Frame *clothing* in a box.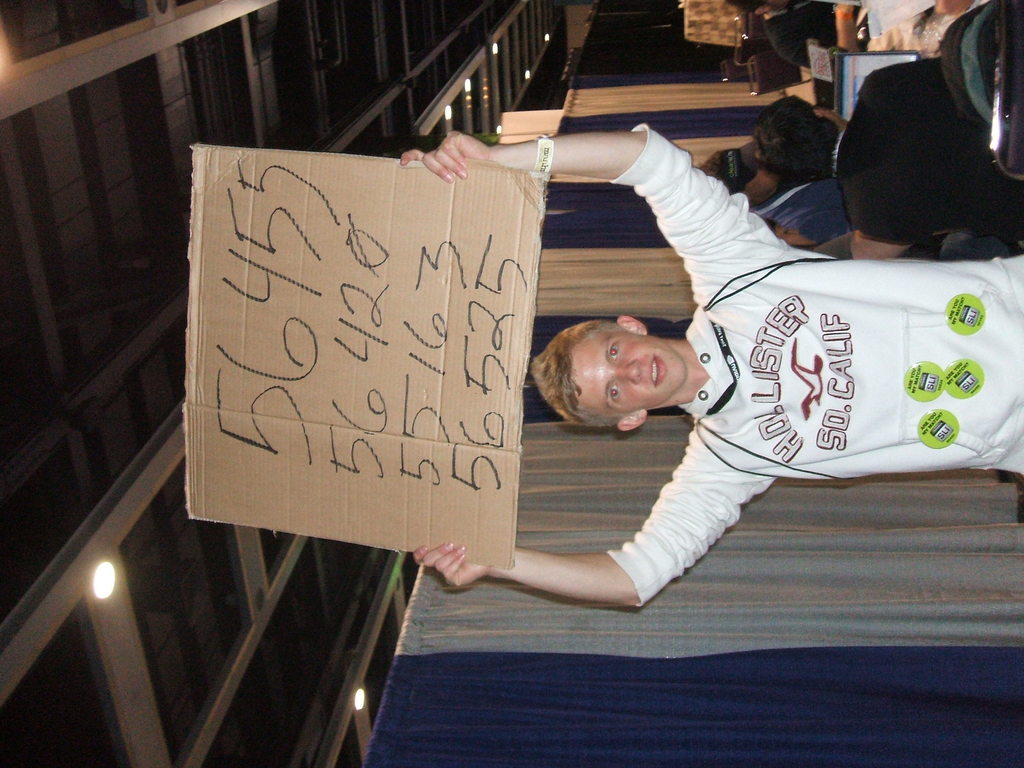
Rect(831, 54, 1023, 244).
